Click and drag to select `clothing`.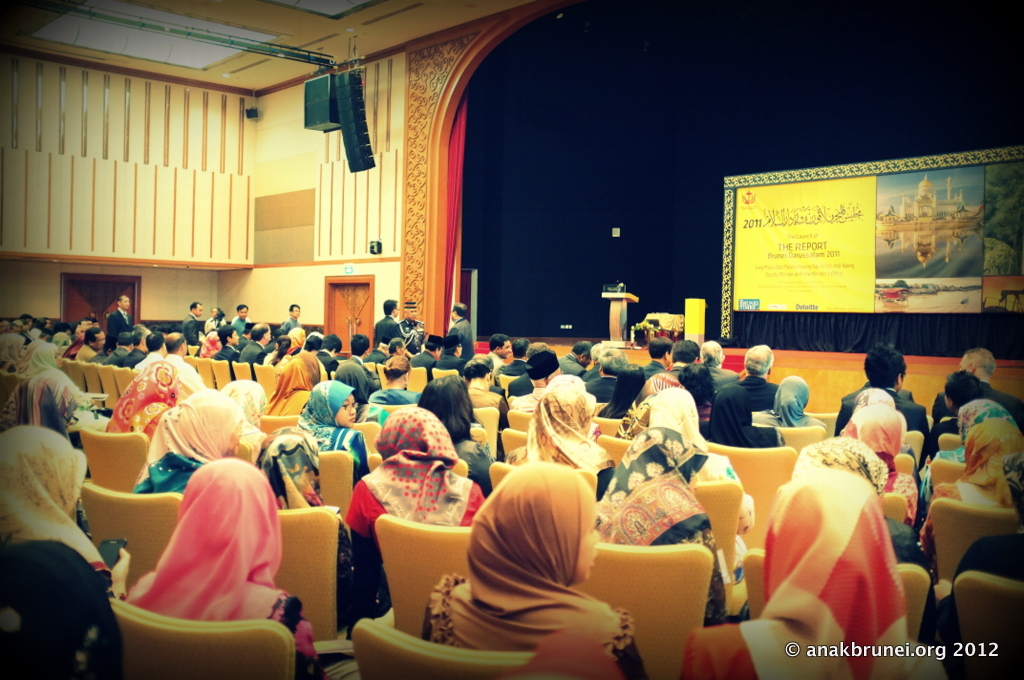
Selection: bbox=[424, 457, 643, 679].
